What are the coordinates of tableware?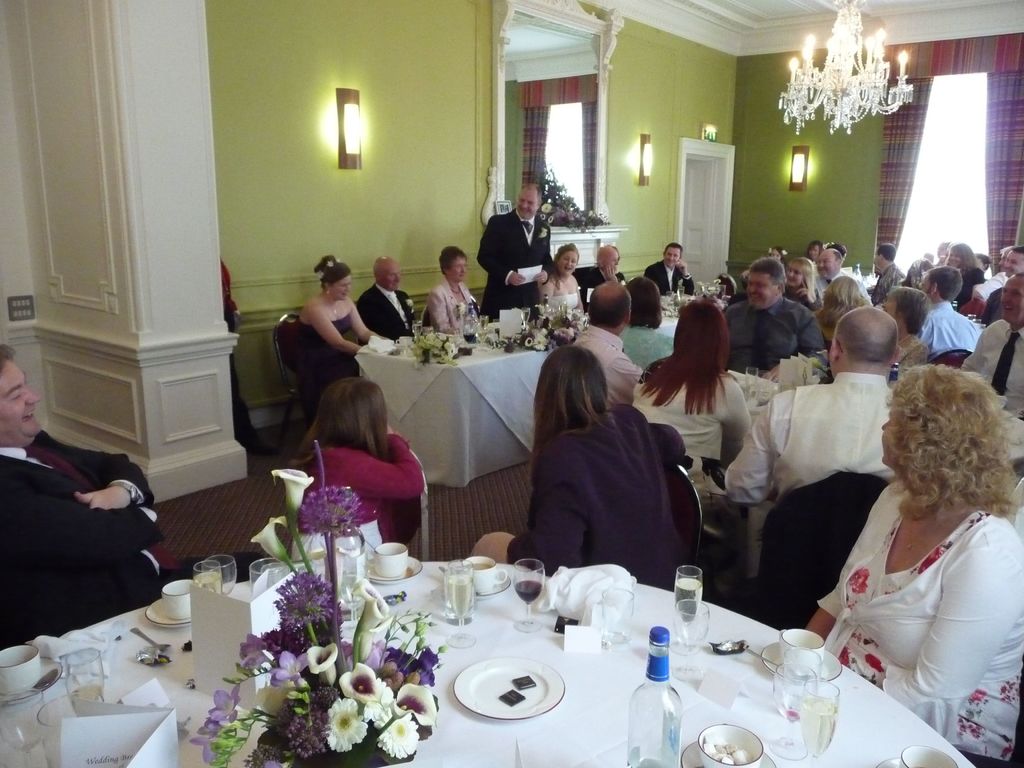
l=445, t=560, r=481, b=650.
